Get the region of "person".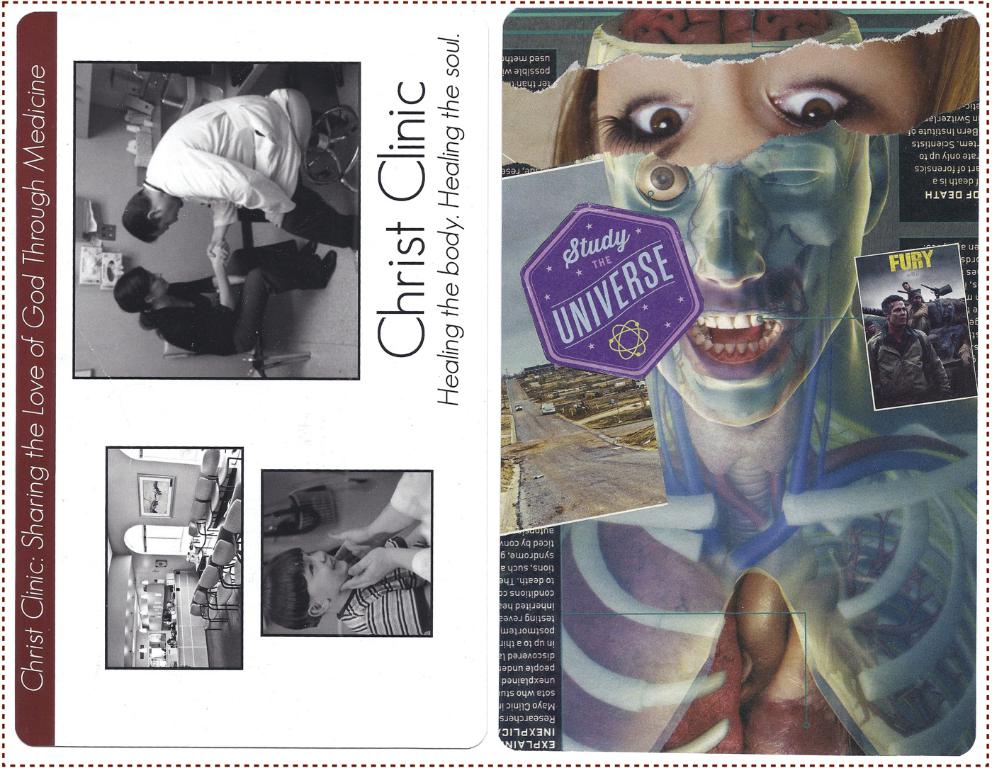
bbox(262, 534, 435, 640).
